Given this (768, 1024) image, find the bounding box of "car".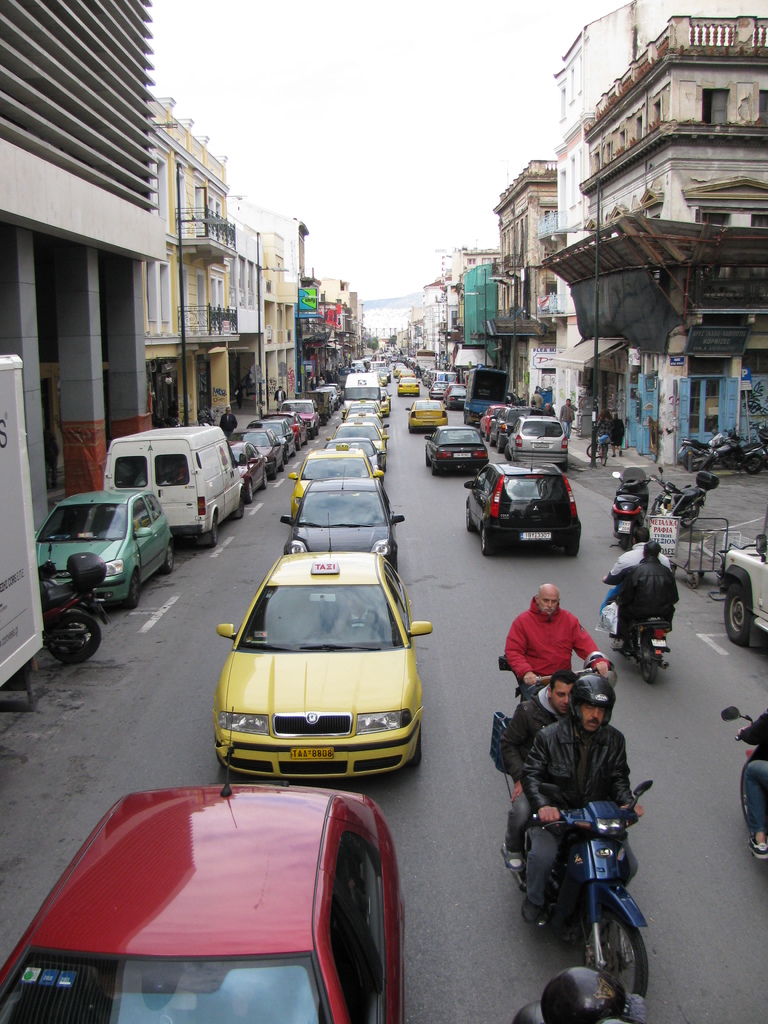
[279, 466, 403, 569].
